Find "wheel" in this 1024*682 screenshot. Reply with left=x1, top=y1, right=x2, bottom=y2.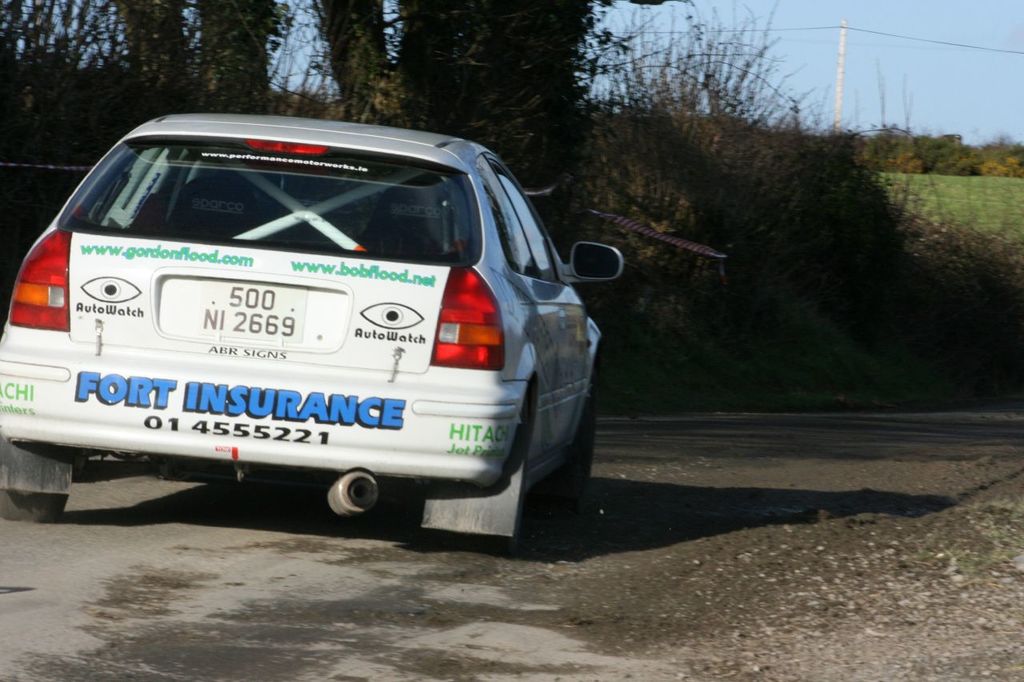
left=564, top=401, right=592, bottom=504.
